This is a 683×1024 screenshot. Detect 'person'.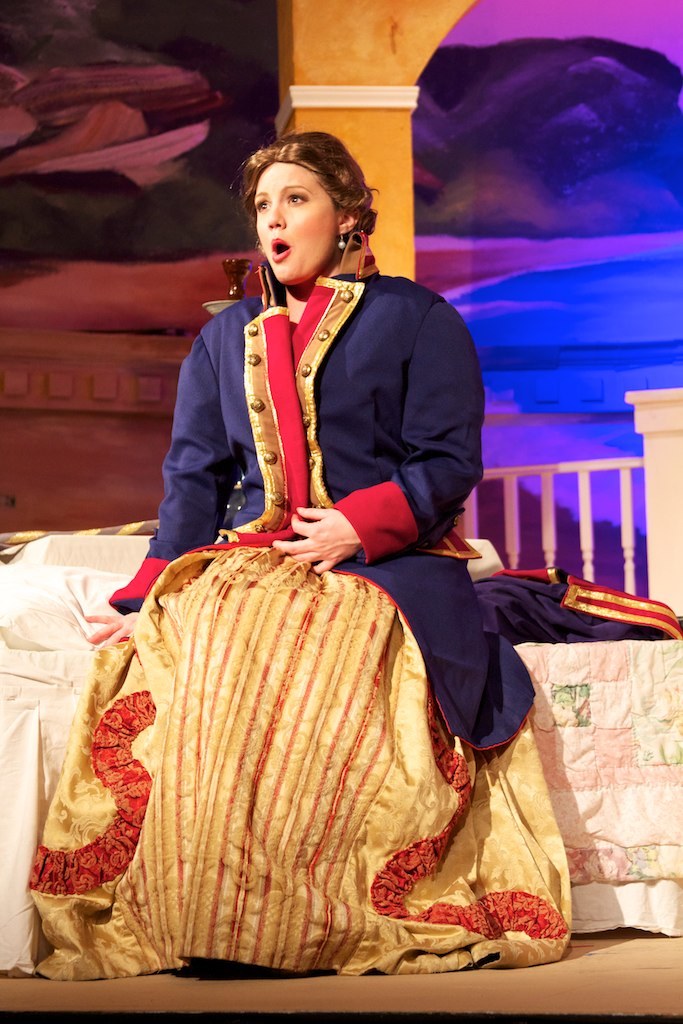
<bbox>21, 126, 682, 979</bbox>.
